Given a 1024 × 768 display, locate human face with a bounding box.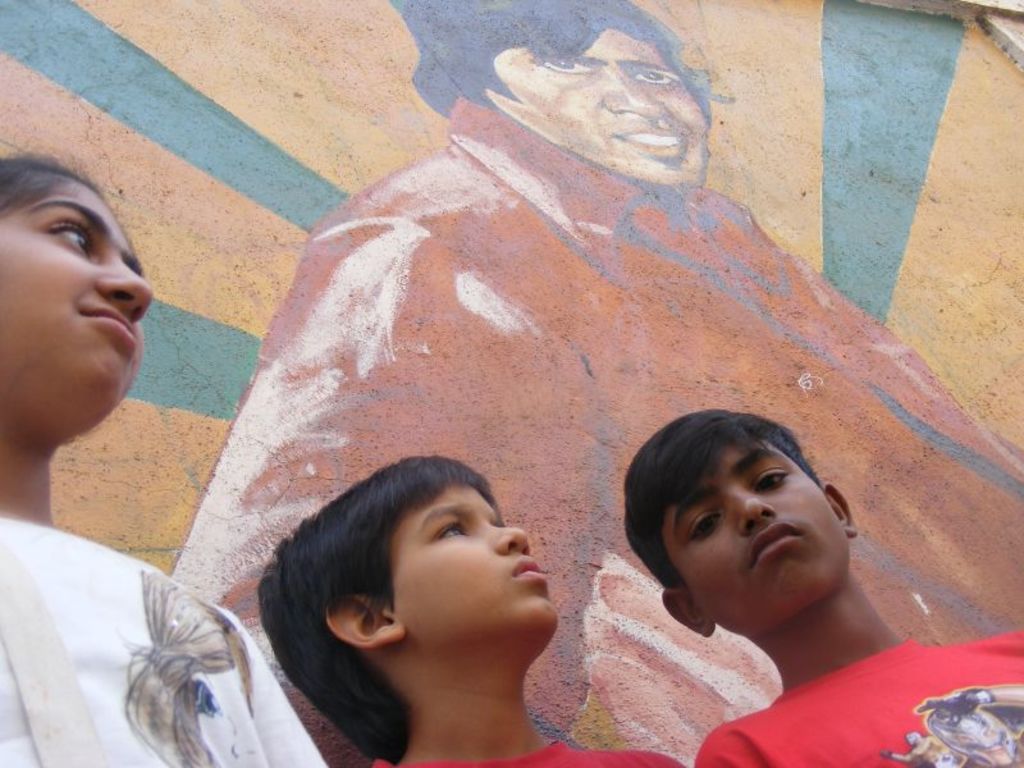
Located: rect(0, 178, 163, 439).
